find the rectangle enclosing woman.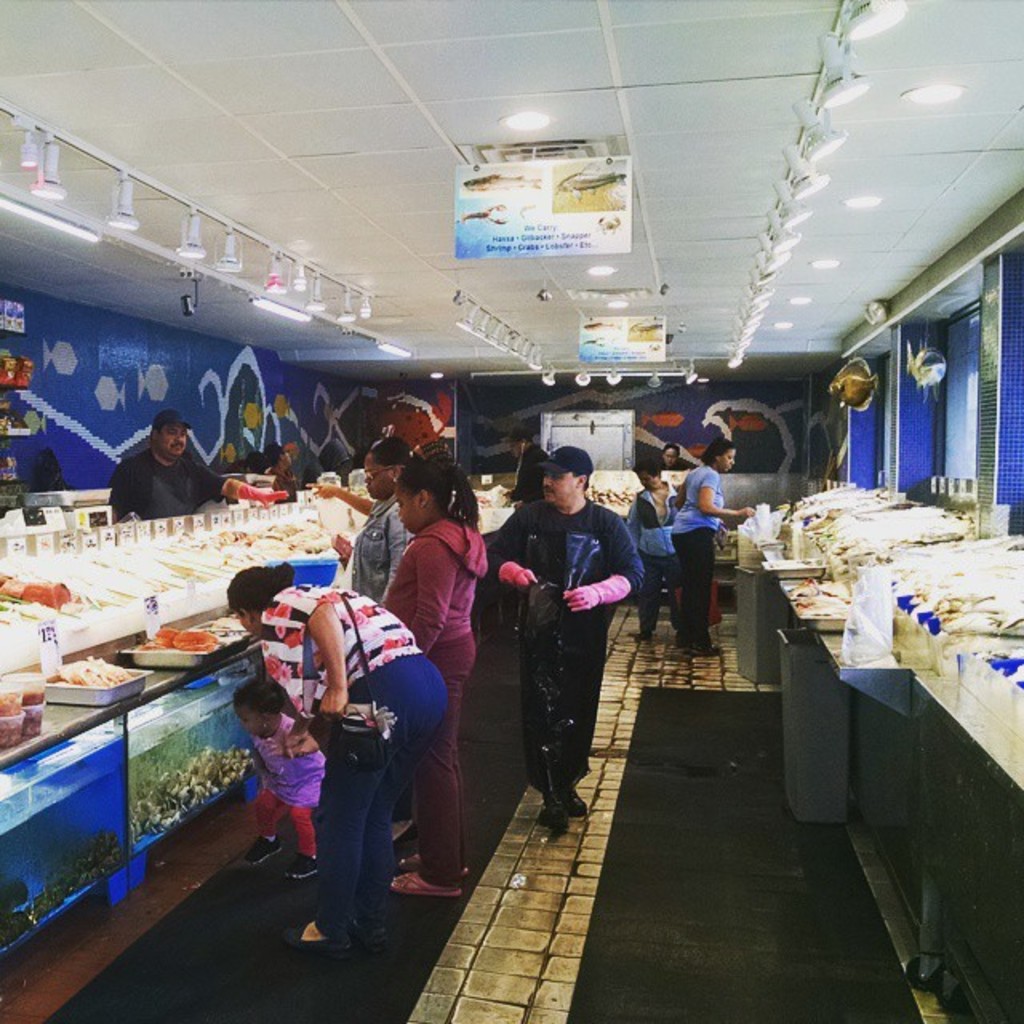
[352,435,416,842].
